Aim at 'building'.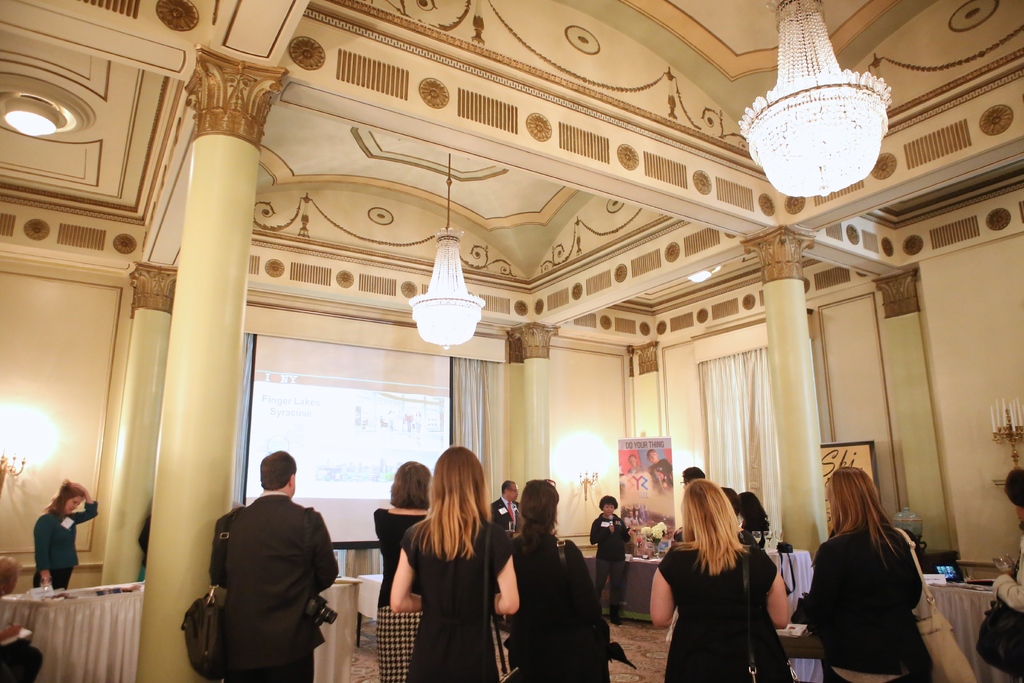
Aimed at select_region(0, 0, 1023, 682).
